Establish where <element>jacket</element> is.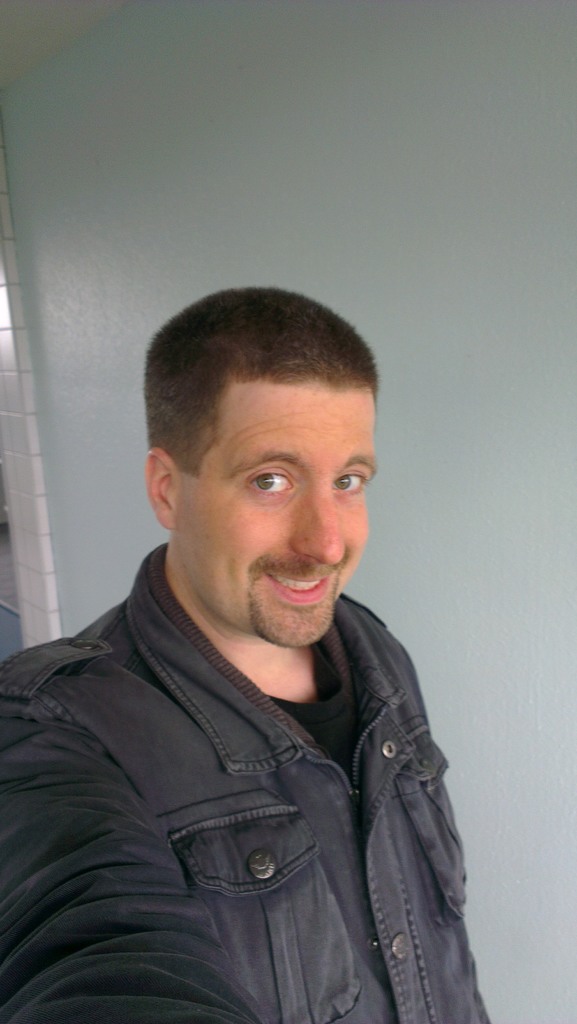
Established at <bbox>47, 540, 463, 1016</bbox>.
